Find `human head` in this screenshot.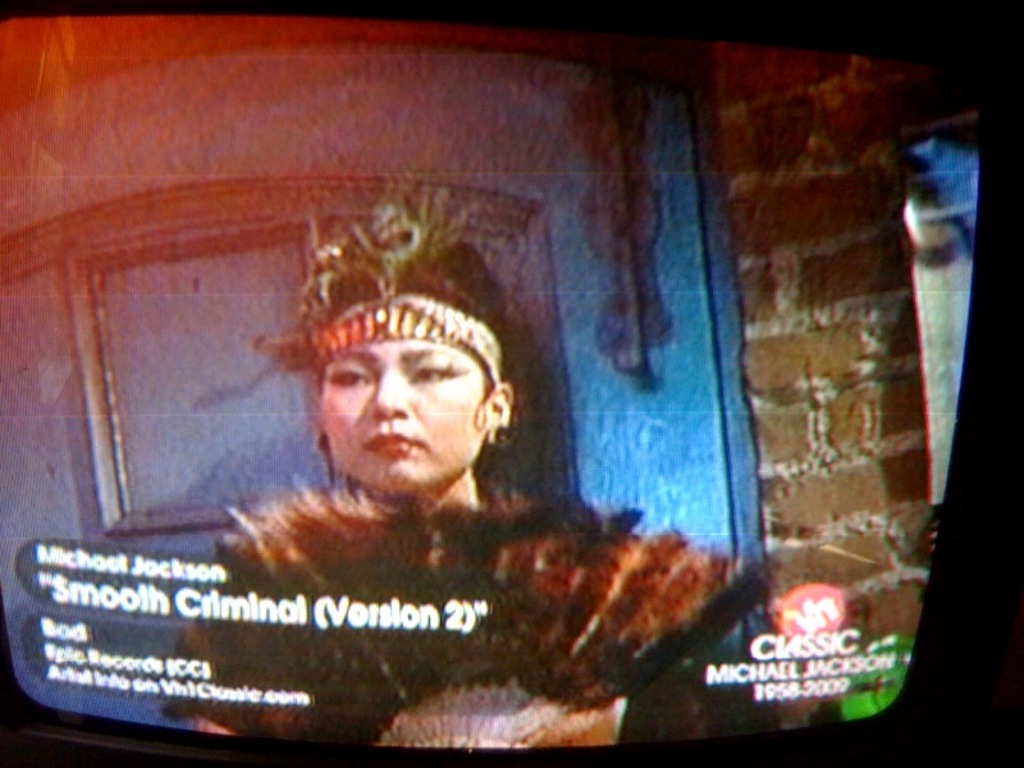
The bounding box for `human head` is bbox=[273, 273, 513, 512].
